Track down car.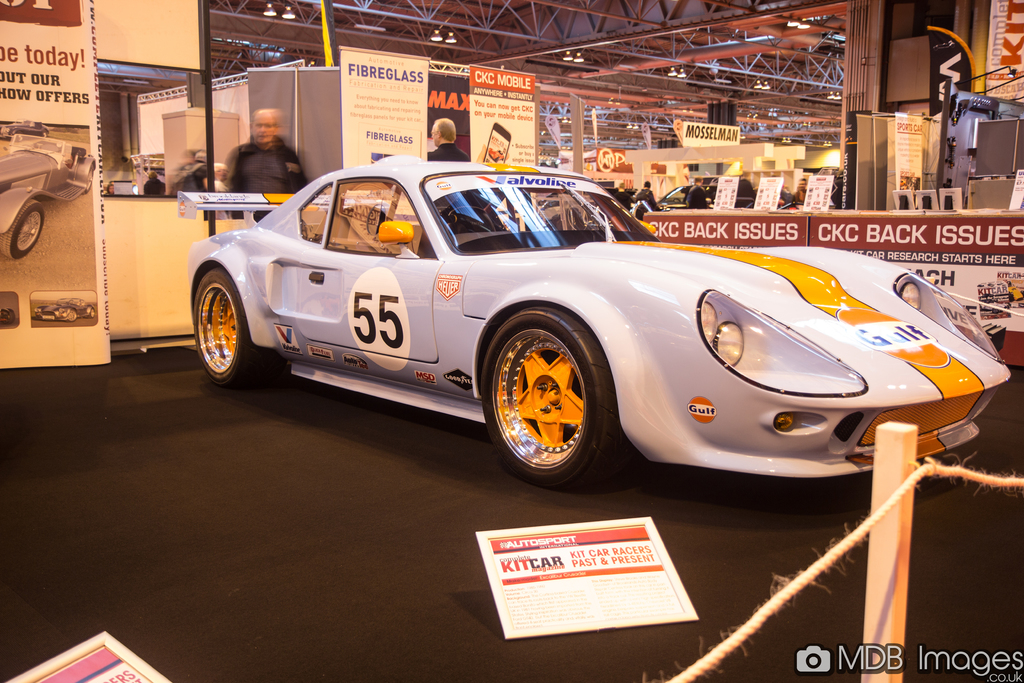
Tracked to box=[178, 153, 1011, 490].
